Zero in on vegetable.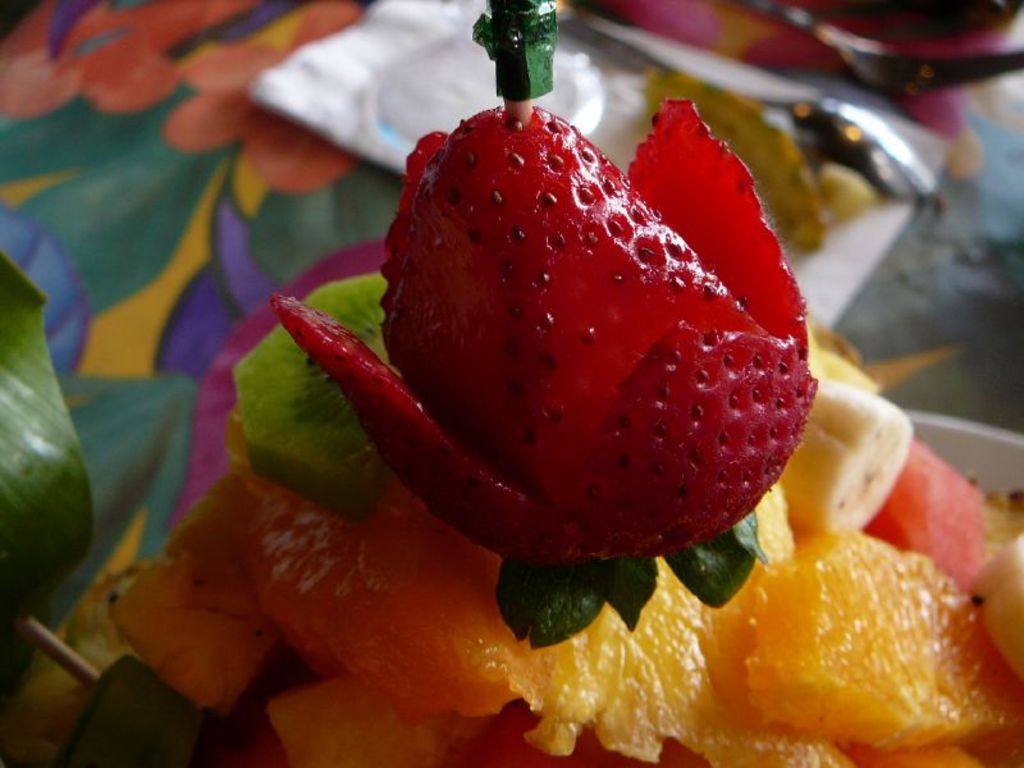
Zeroed in: bbox=[230, 273, 385, 515].
